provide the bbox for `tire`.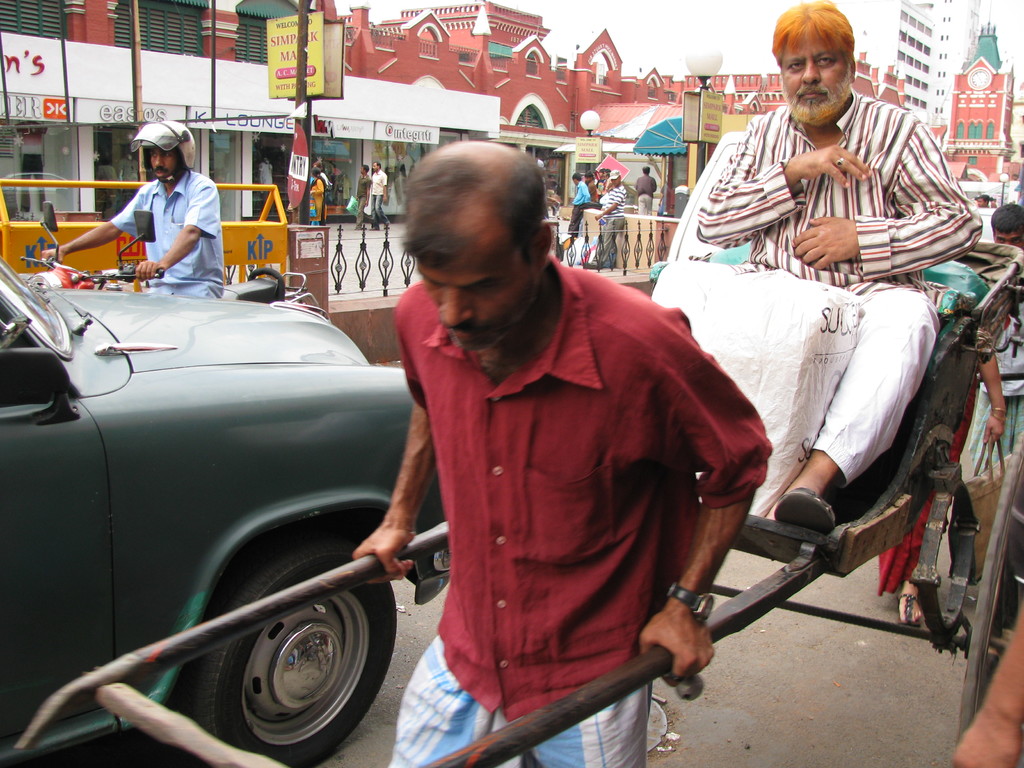
[x1=181, y1=552, x2=403, y2=767].
